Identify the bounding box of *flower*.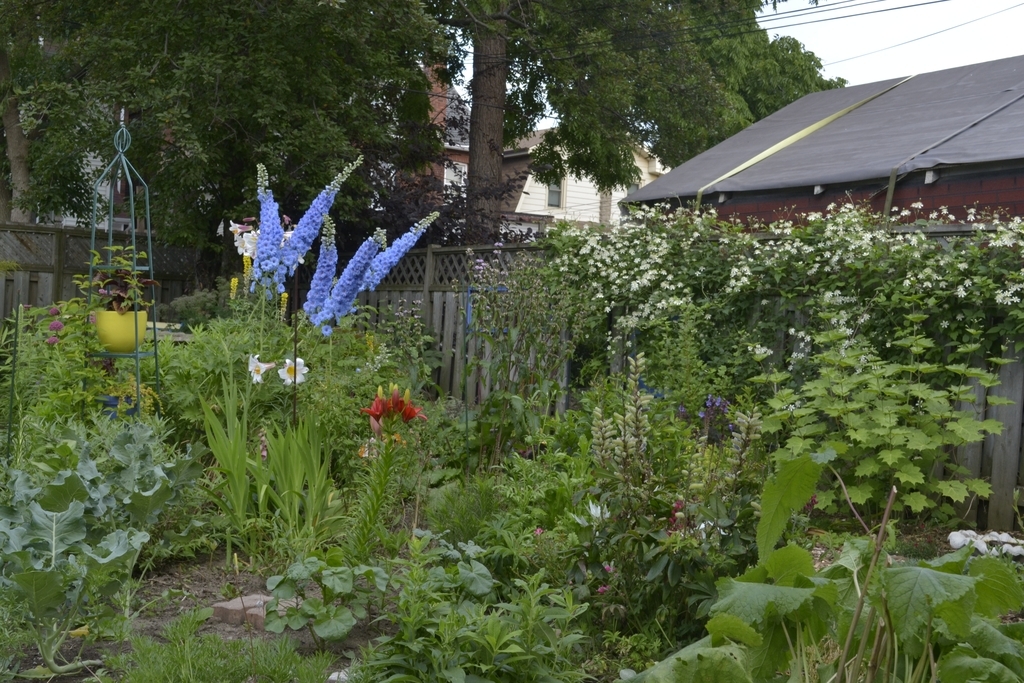
box(46, 305, 61, 315).
